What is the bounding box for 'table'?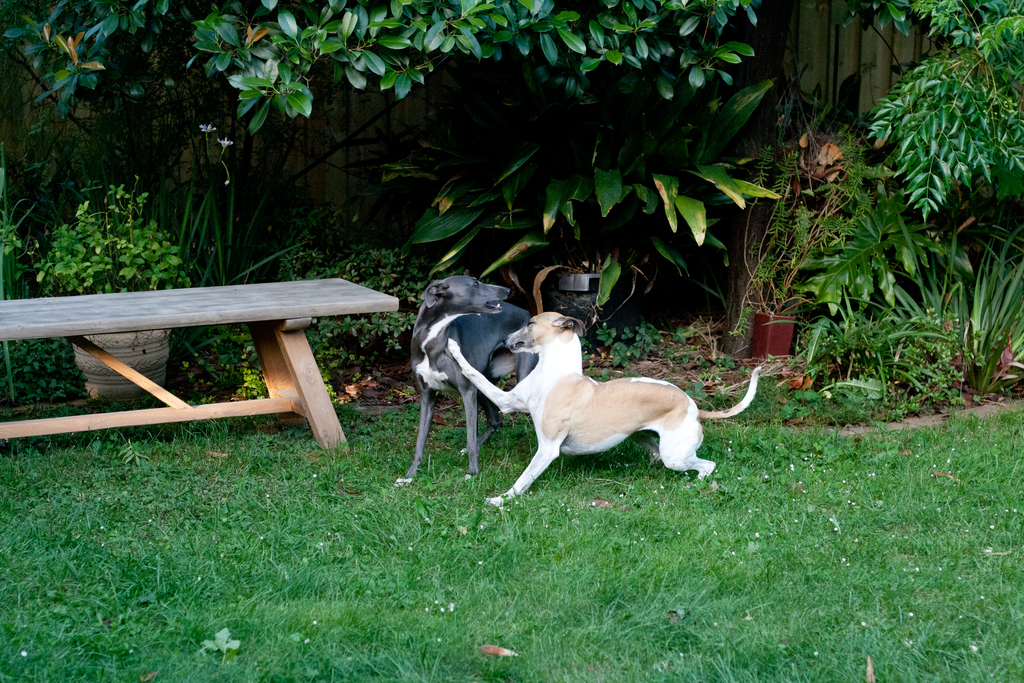
x1=13 y1=265 x2=469 y2=466.
